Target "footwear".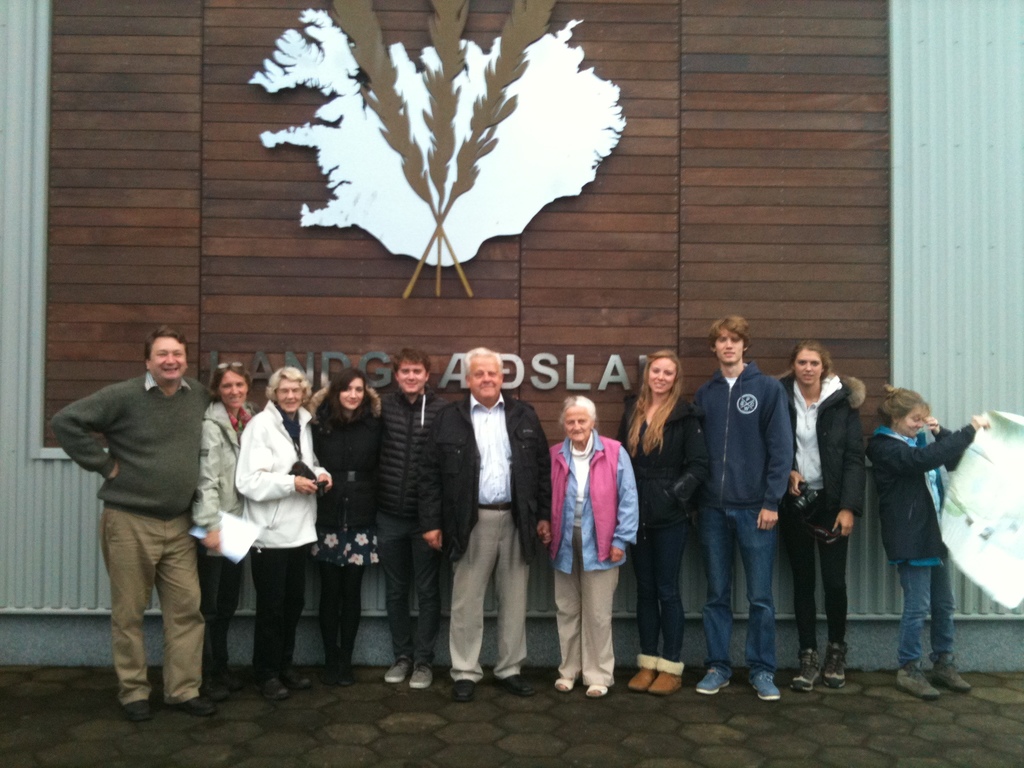
Target region: detection(385, 664, 410, 680).
